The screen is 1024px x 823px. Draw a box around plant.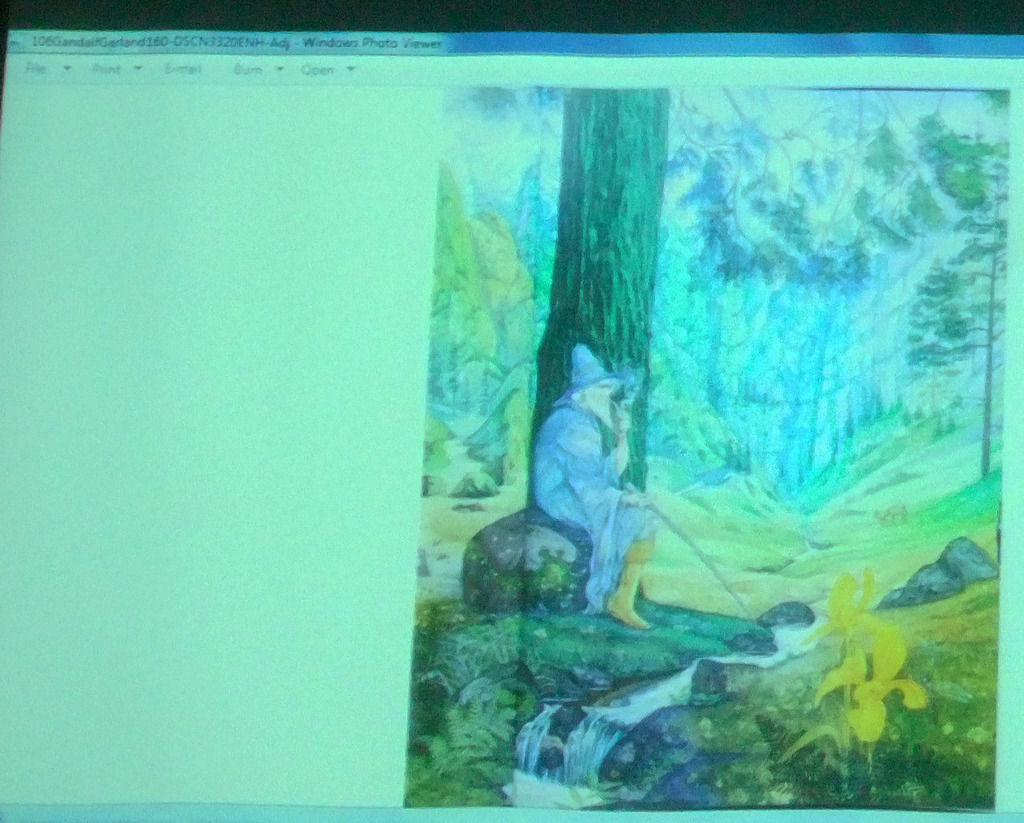
<box>407,580,548,701</box>.
